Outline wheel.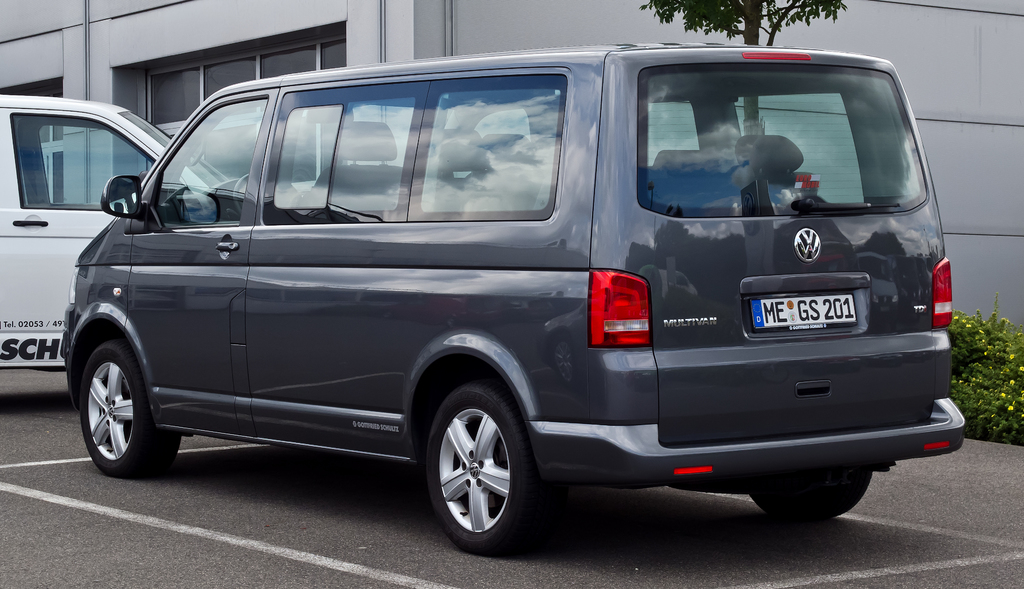
Outline: (left=66, top=339, right=179, bottom=473).
